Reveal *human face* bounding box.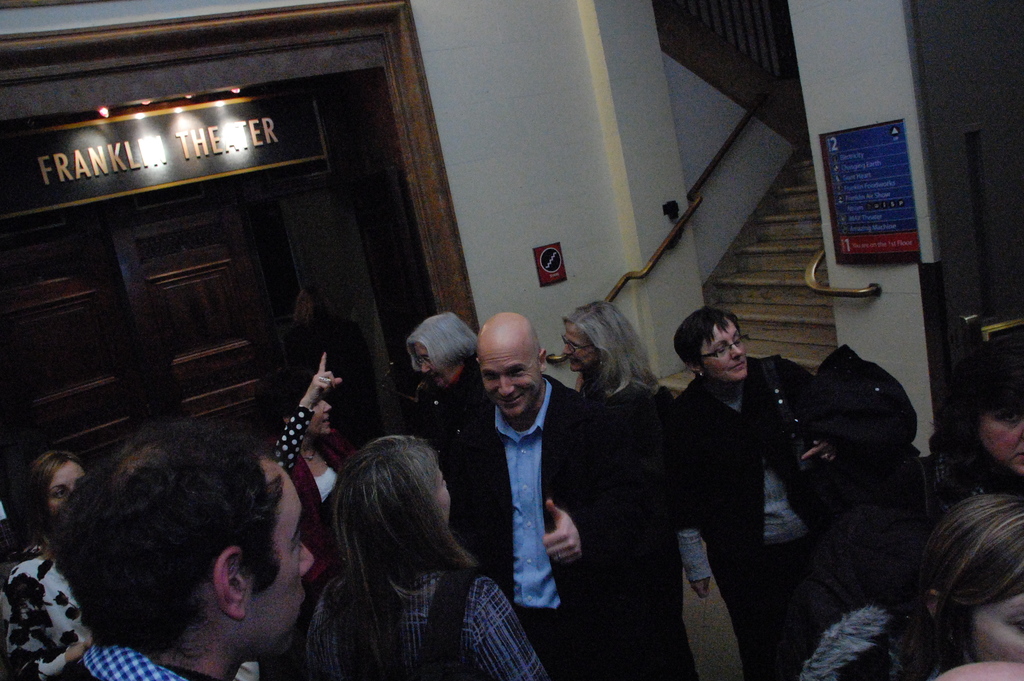
Revealed: pyautogui.locateOnScreen(479, 349, 545, 415).
